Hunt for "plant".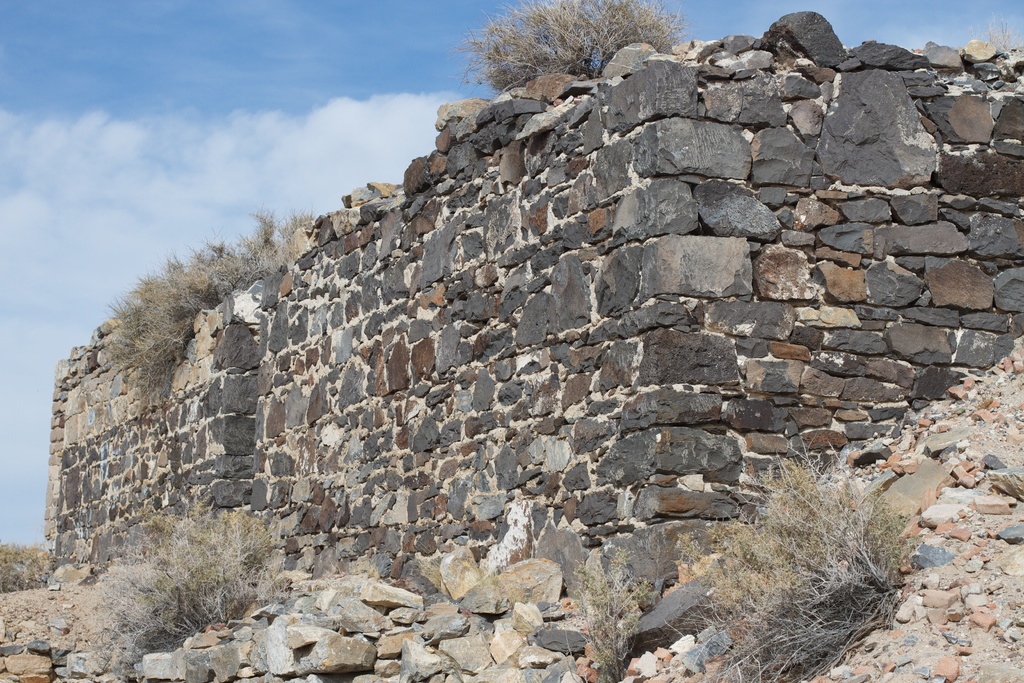
Hunted down at (454, 0, 690, 81).
